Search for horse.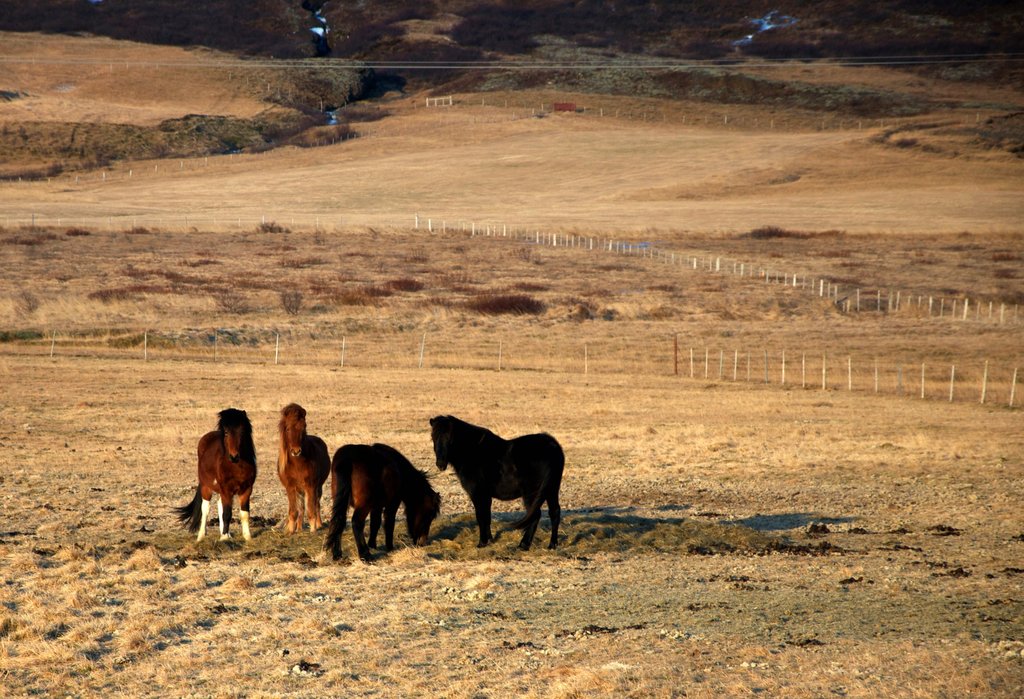
Found at Rect(429, 414, 564, 545).
